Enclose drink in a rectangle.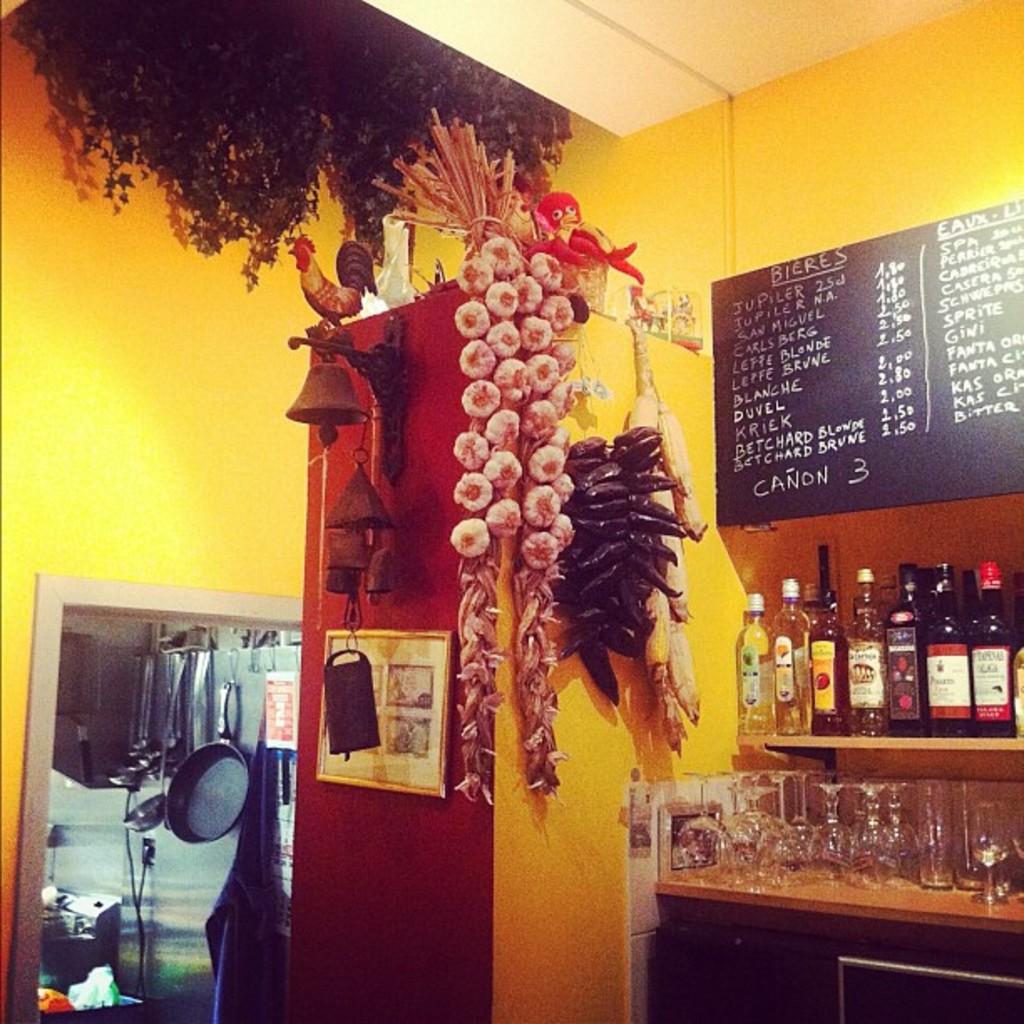
select_region(808, 621, 848, 741).
